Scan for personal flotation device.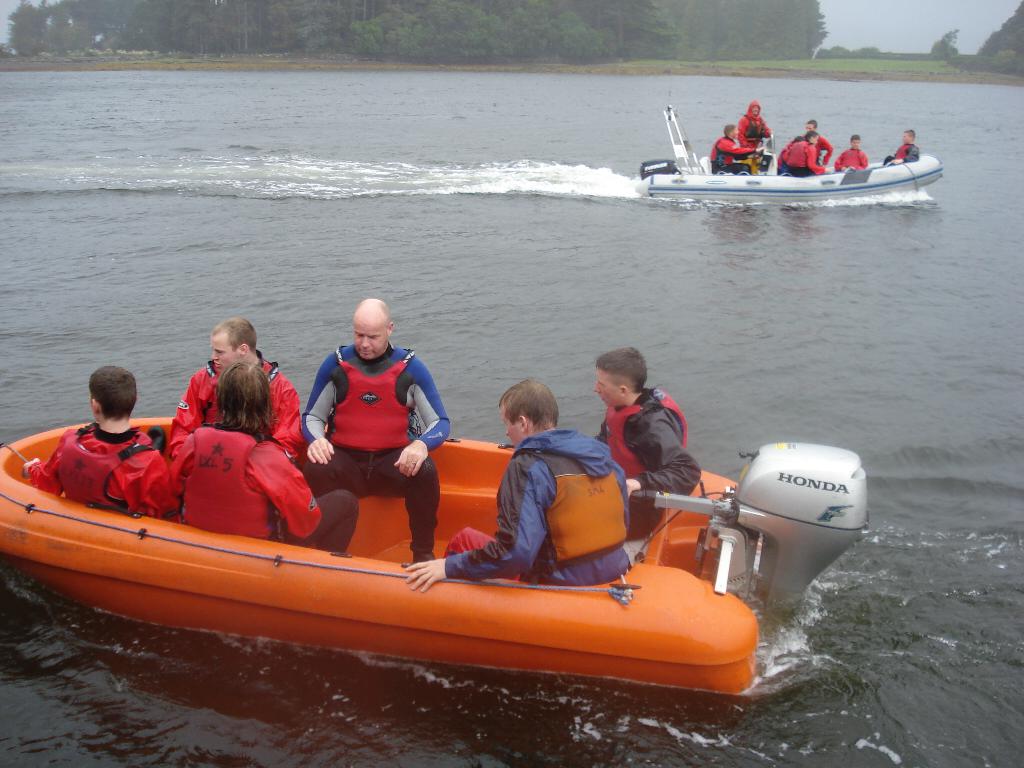
Scan result: BBox(176, 429, 276, 547).
